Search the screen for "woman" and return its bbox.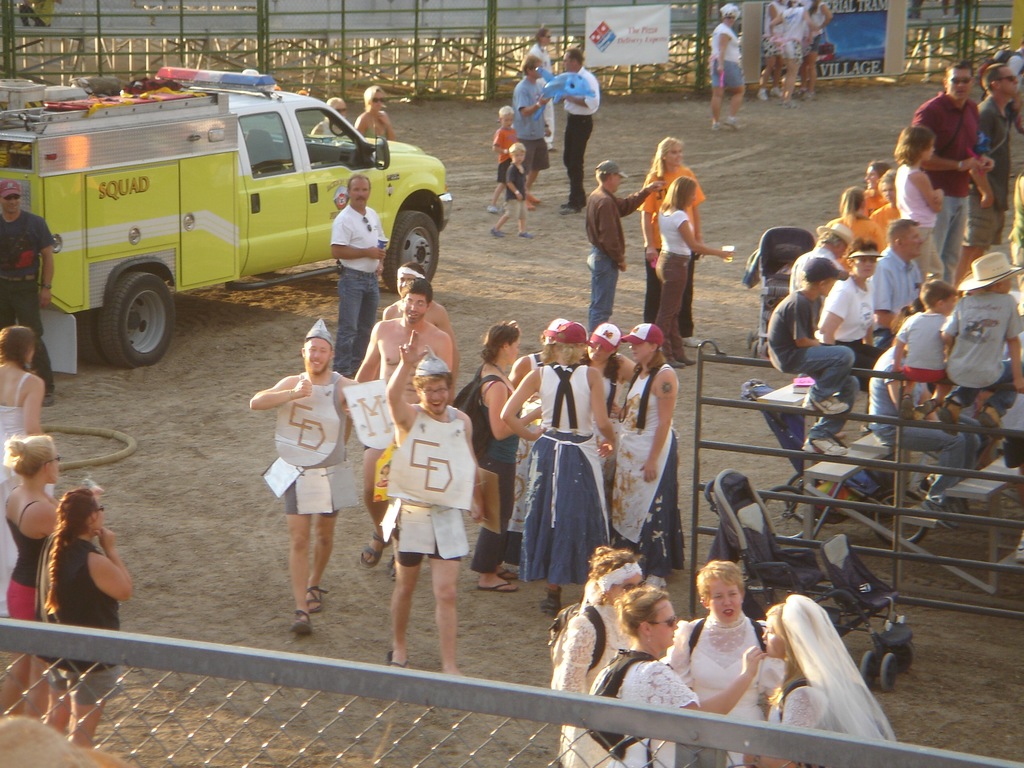
Found: bbox(649, 176, 730, 352).
